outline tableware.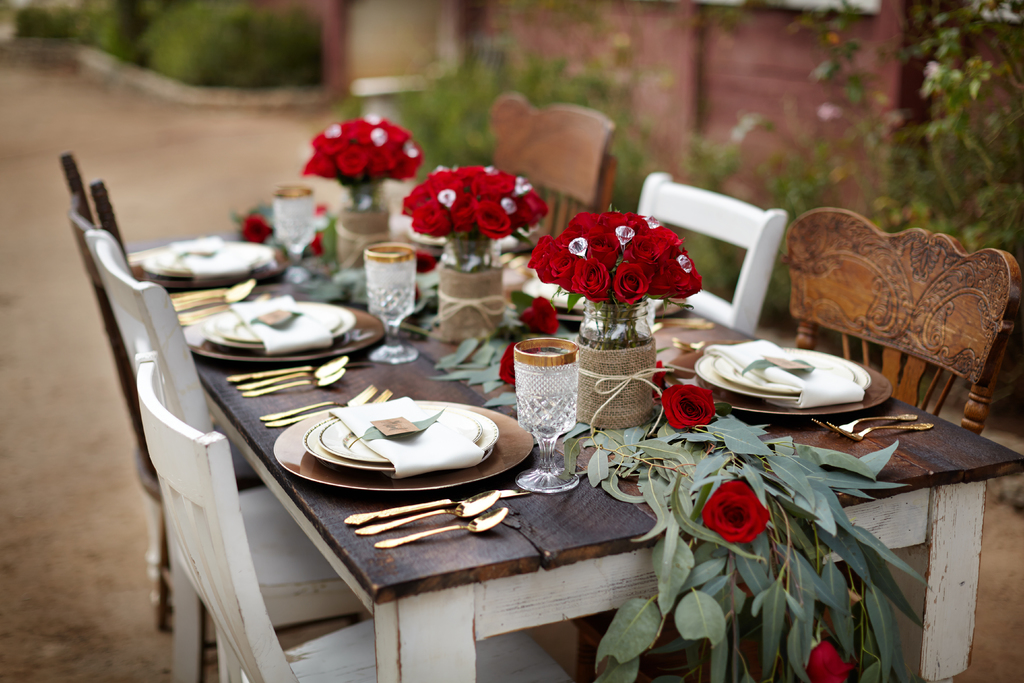
Outline: bbox=[687, 340, 880, 416].
